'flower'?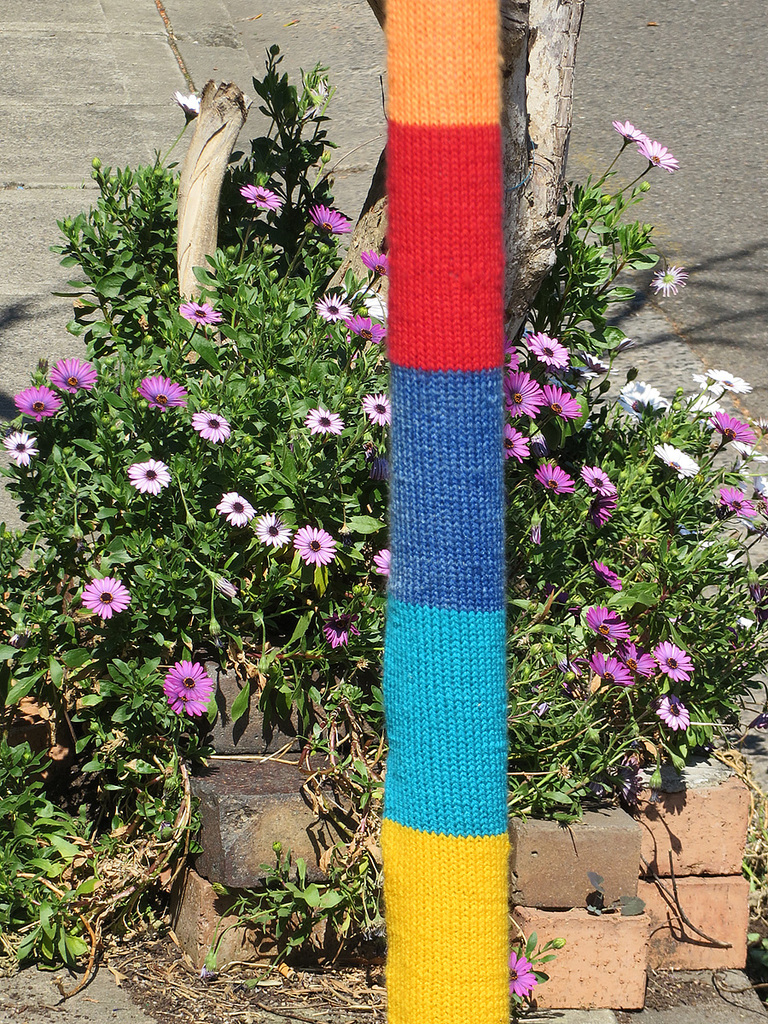
BBox(137, 377, 183, 415)
